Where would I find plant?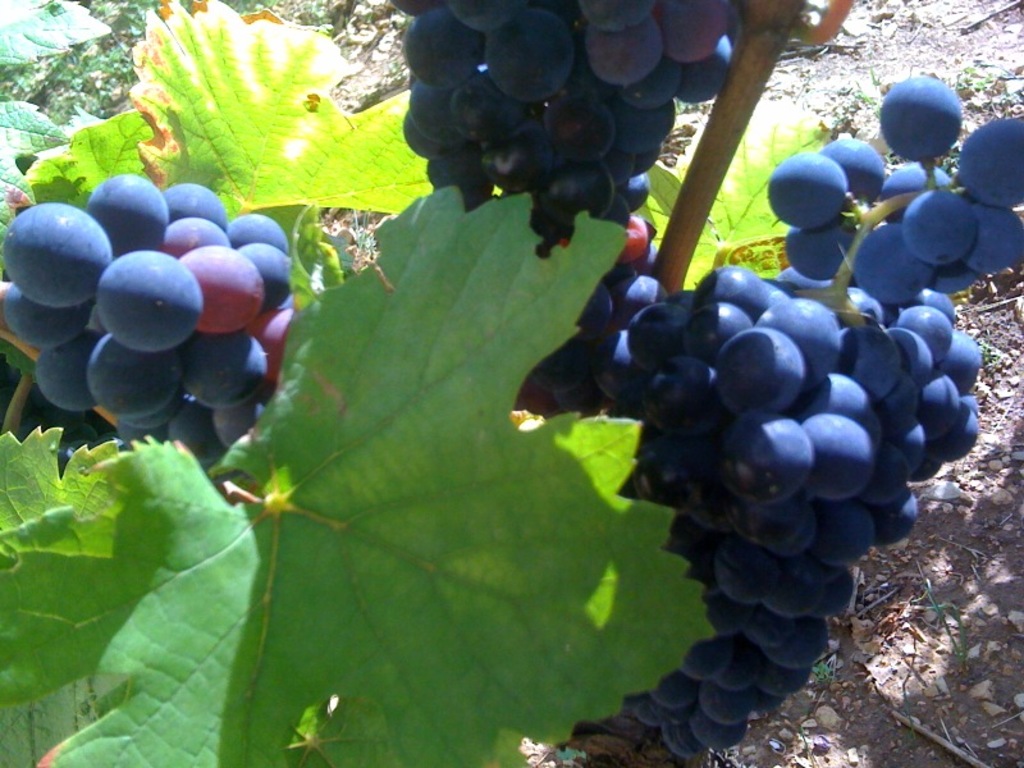
At {"x1": 0, "y1": 0, "x2": 1023, "y2": 767}.
